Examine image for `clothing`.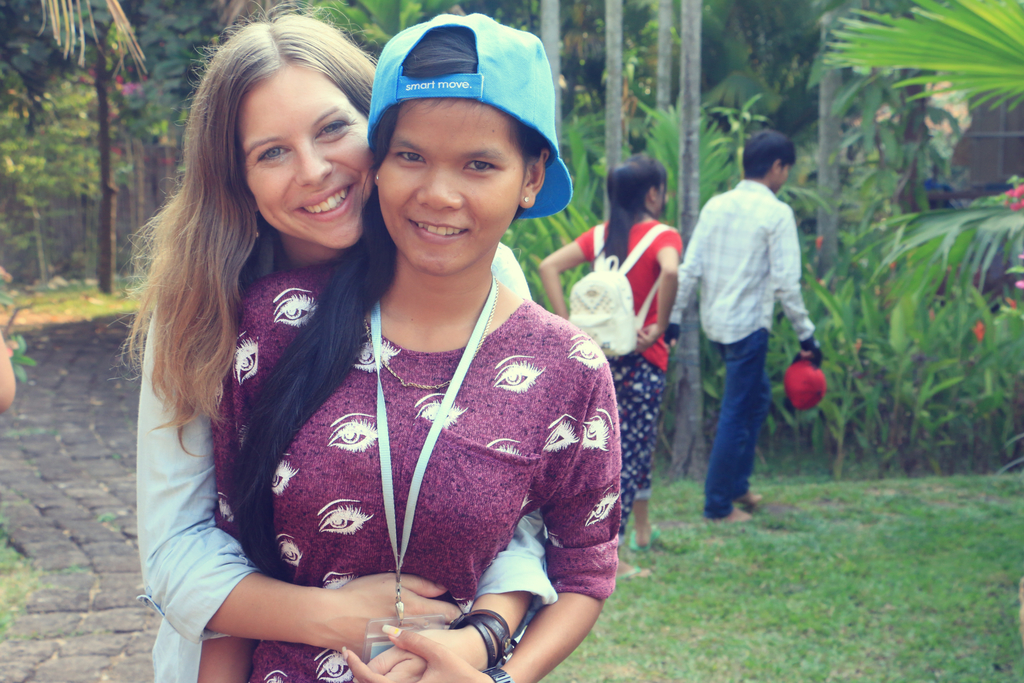
Examination result: 671, 175, 813, 516.
